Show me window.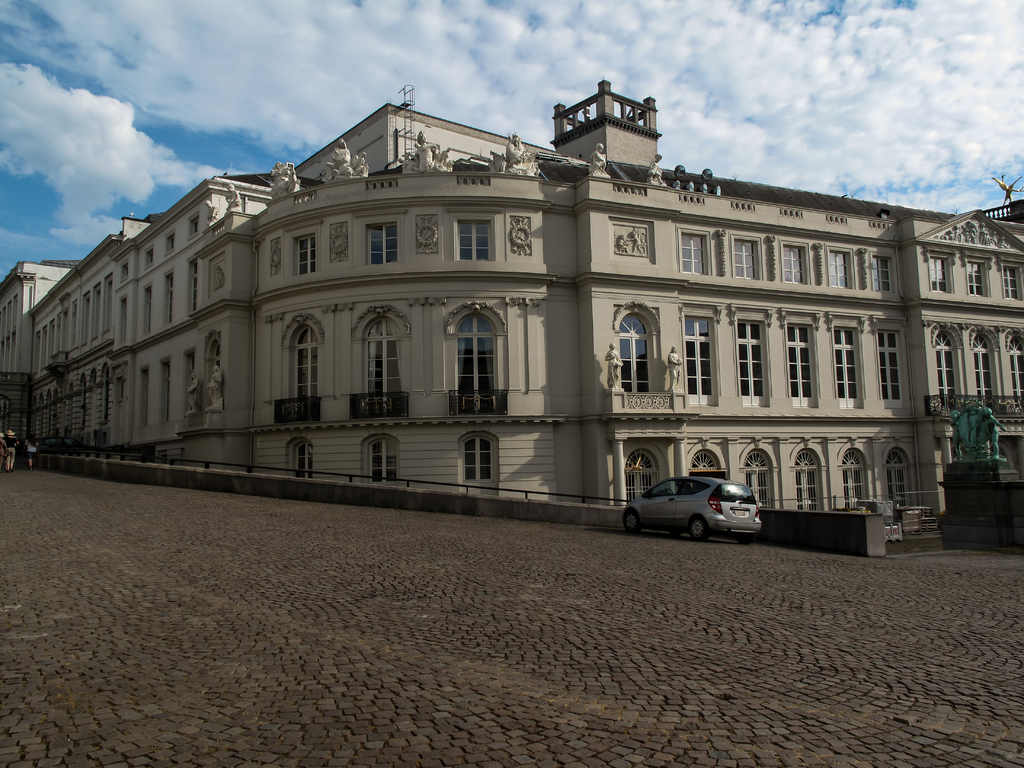
window is here: [x1=359, y1=216, x2=406, y2=271].
